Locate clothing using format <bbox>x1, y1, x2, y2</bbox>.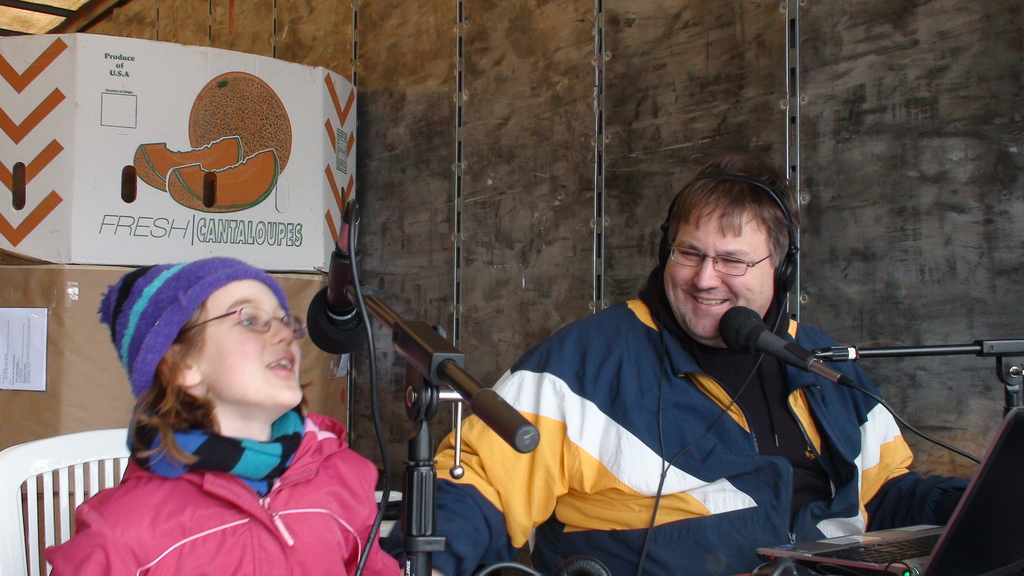
<bbox>429, 253, 903, 555</bbox>.
